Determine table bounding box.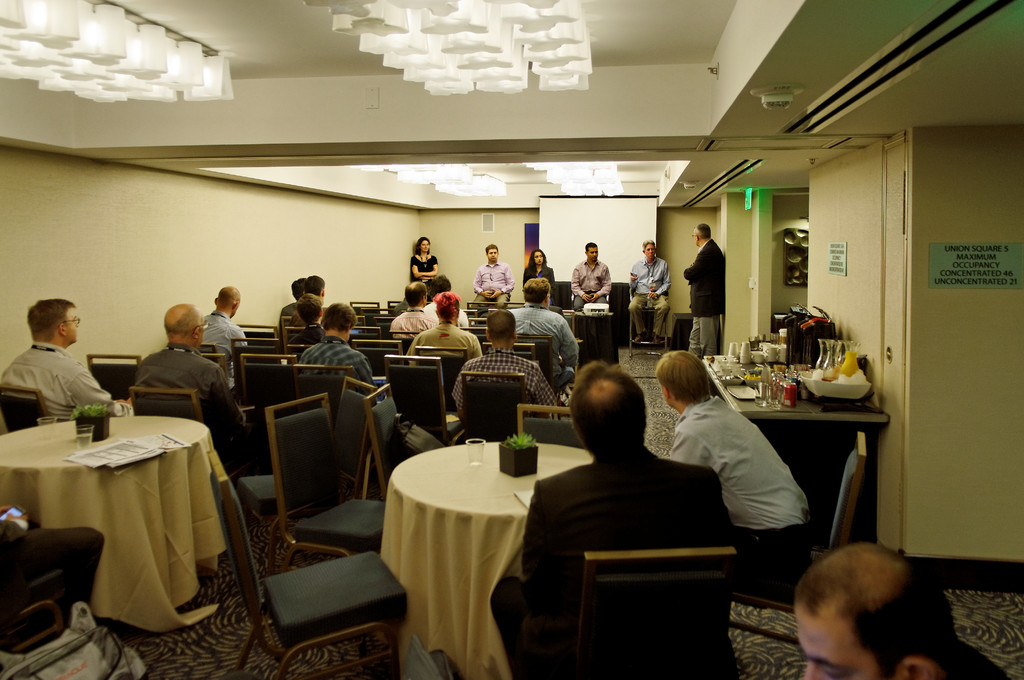
Determined: select_region(8, 406, 237, 662).
